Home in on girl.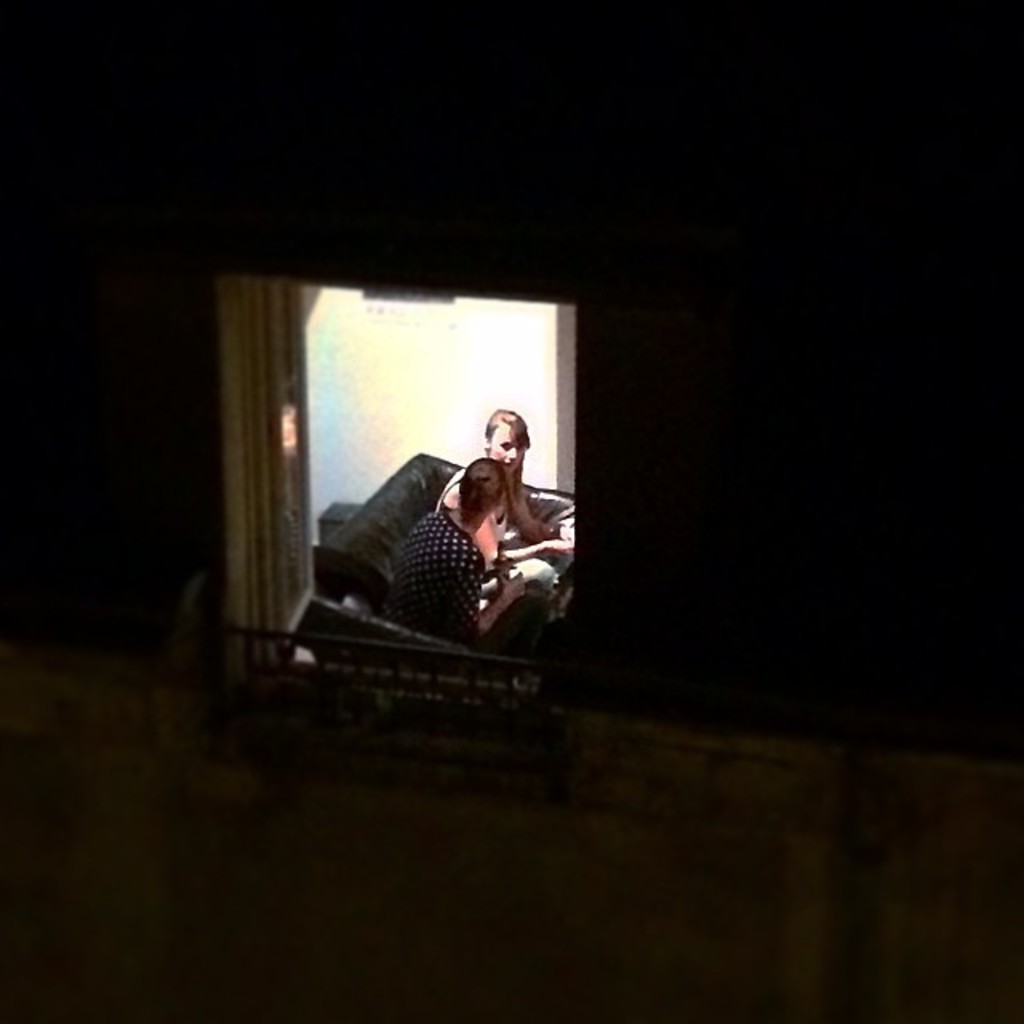
Homed in at {"x1": 398, "y1": 454, "x2": 544, "y2": 635}.
